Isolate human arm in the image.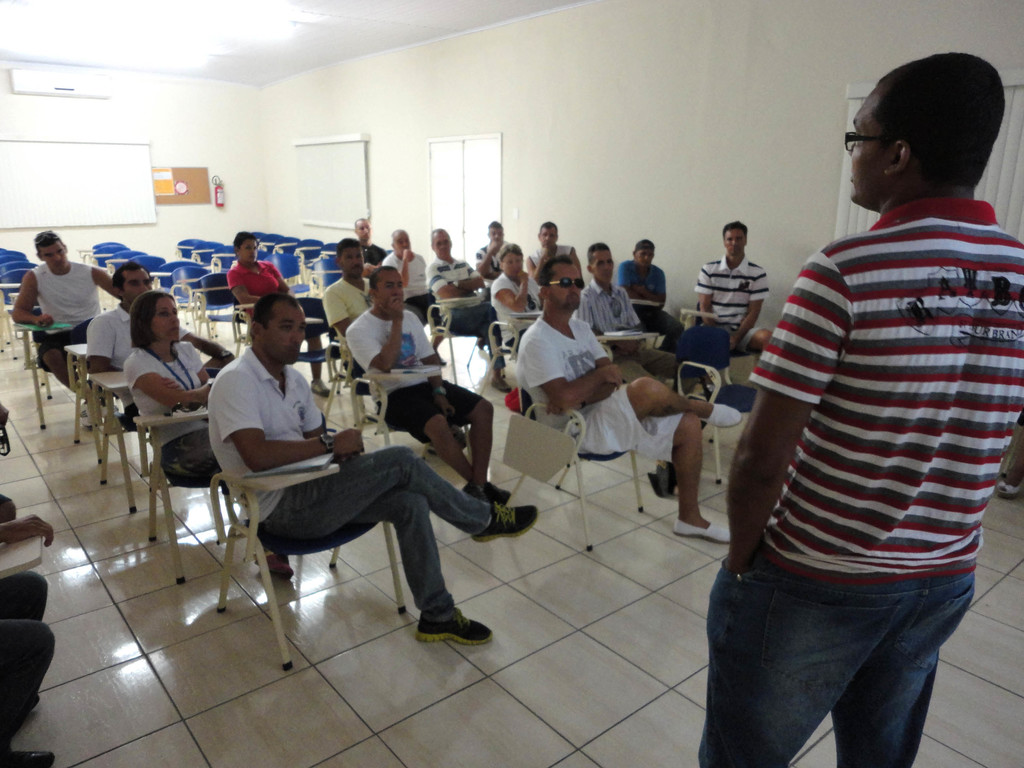
Isolated region: <region>91, 263, 120, 300</region>.
